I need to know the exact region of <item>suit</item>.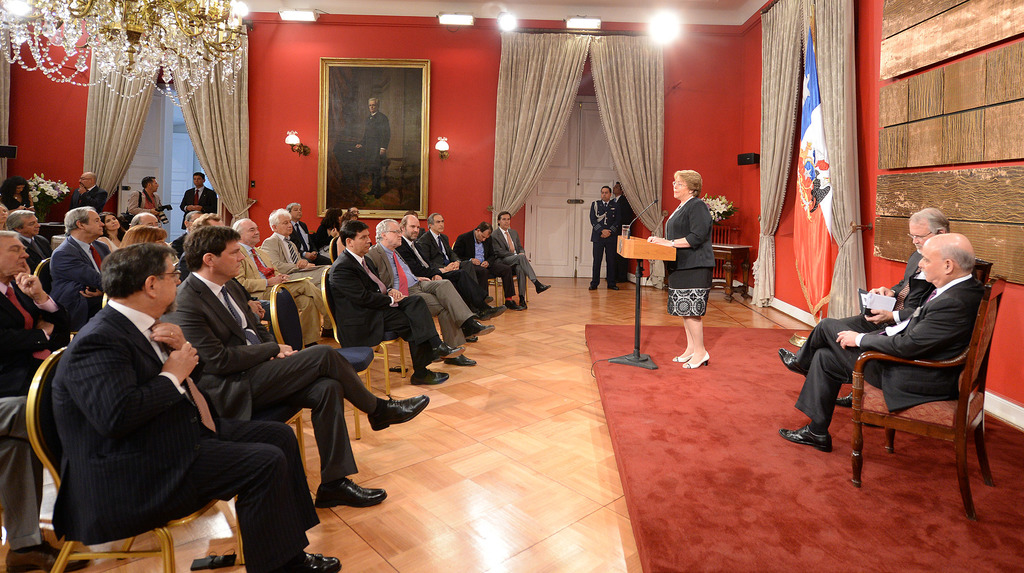
Region: {"left": 463, "top": 229, "right": 504, "bottom": 277}.
